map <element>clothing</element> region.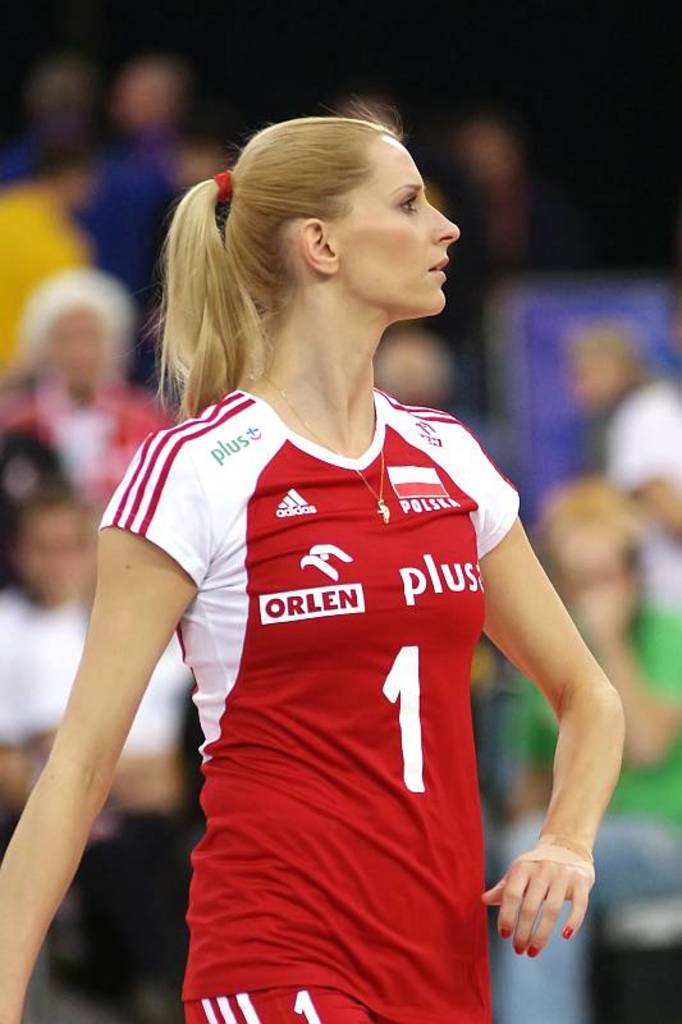
Mapped to region(0, 375, 174, 518).
